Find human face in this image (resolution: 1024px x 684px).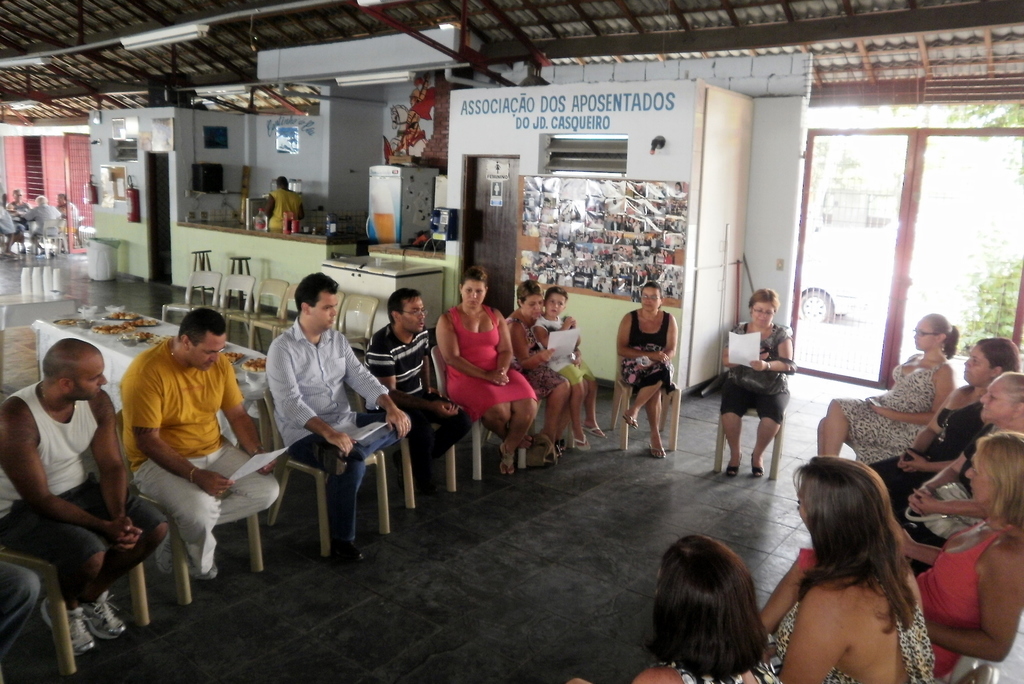
397,301,424,335.
